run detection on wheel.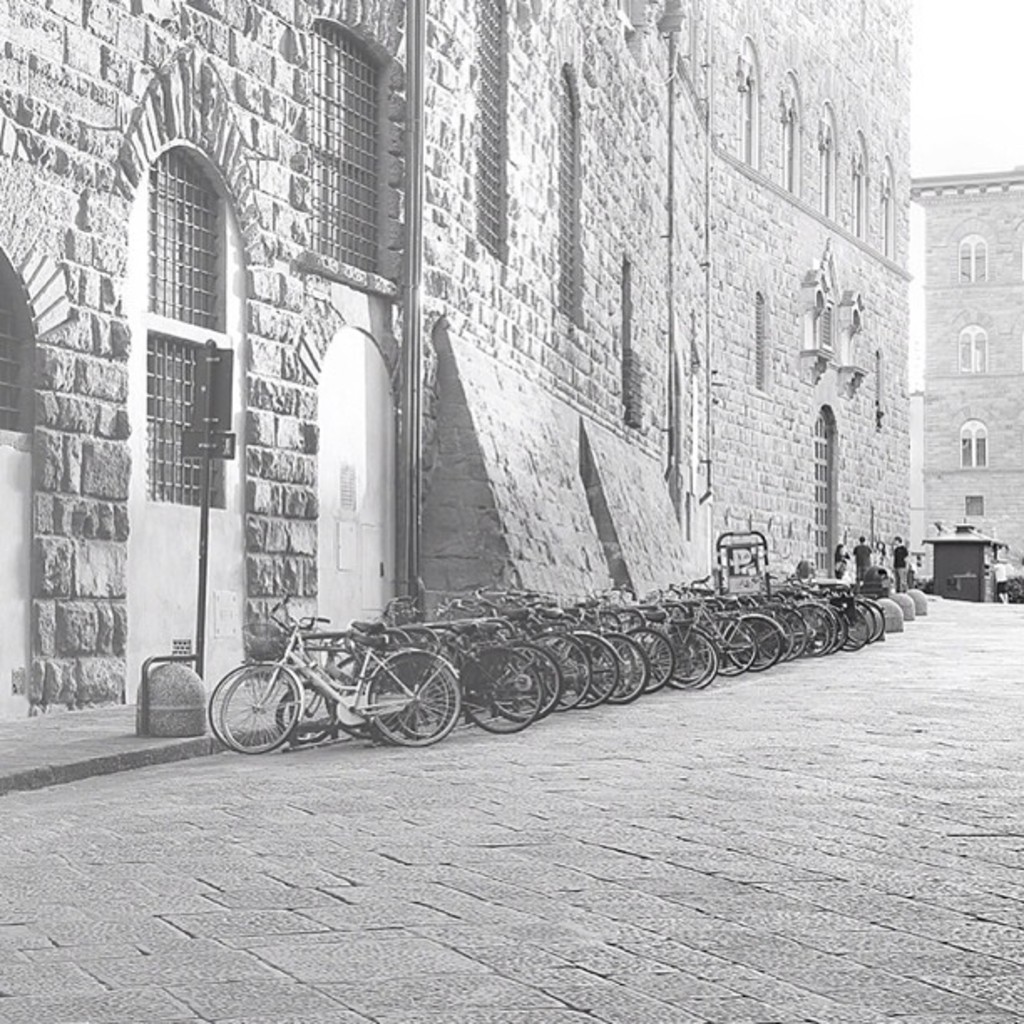
Result: x1=383, y1=656, x2=453, y2=738.
